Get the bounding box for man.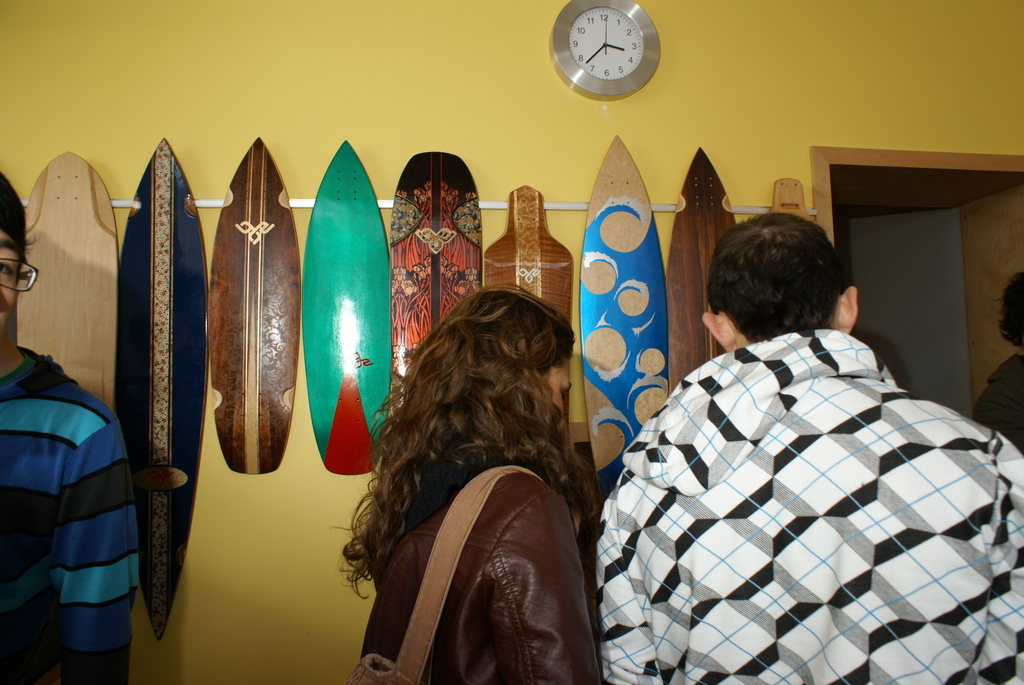
(576,221,1023,684).
